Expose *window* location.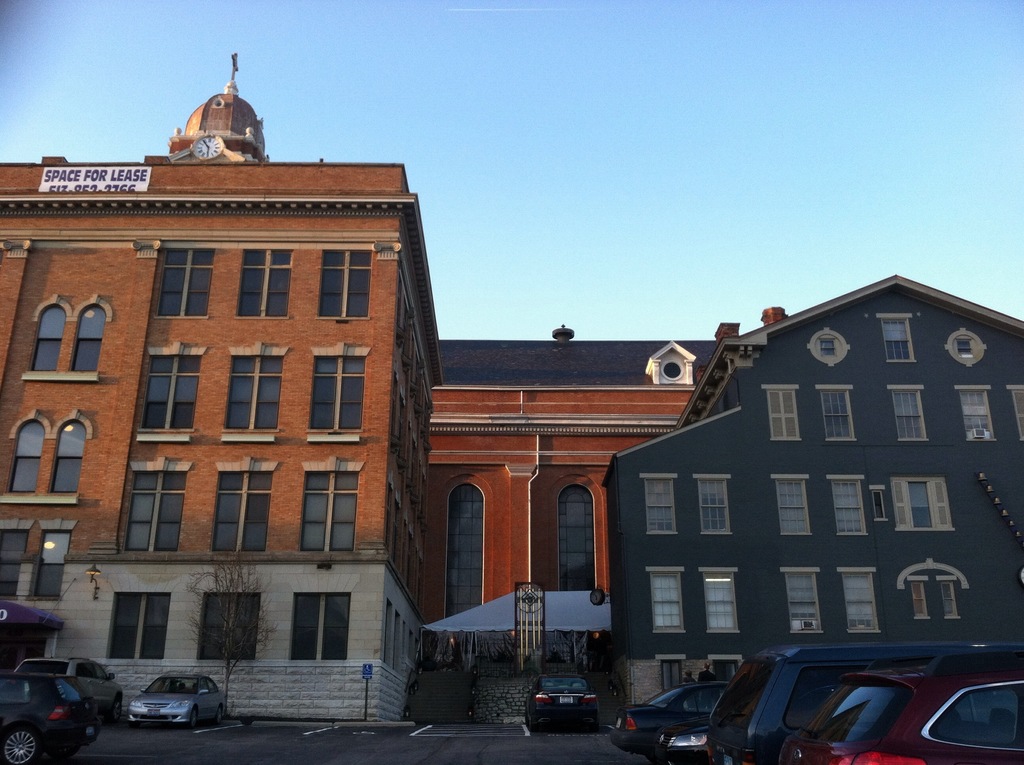
Exposed at <region>761, 385, 801, 440</region>.
